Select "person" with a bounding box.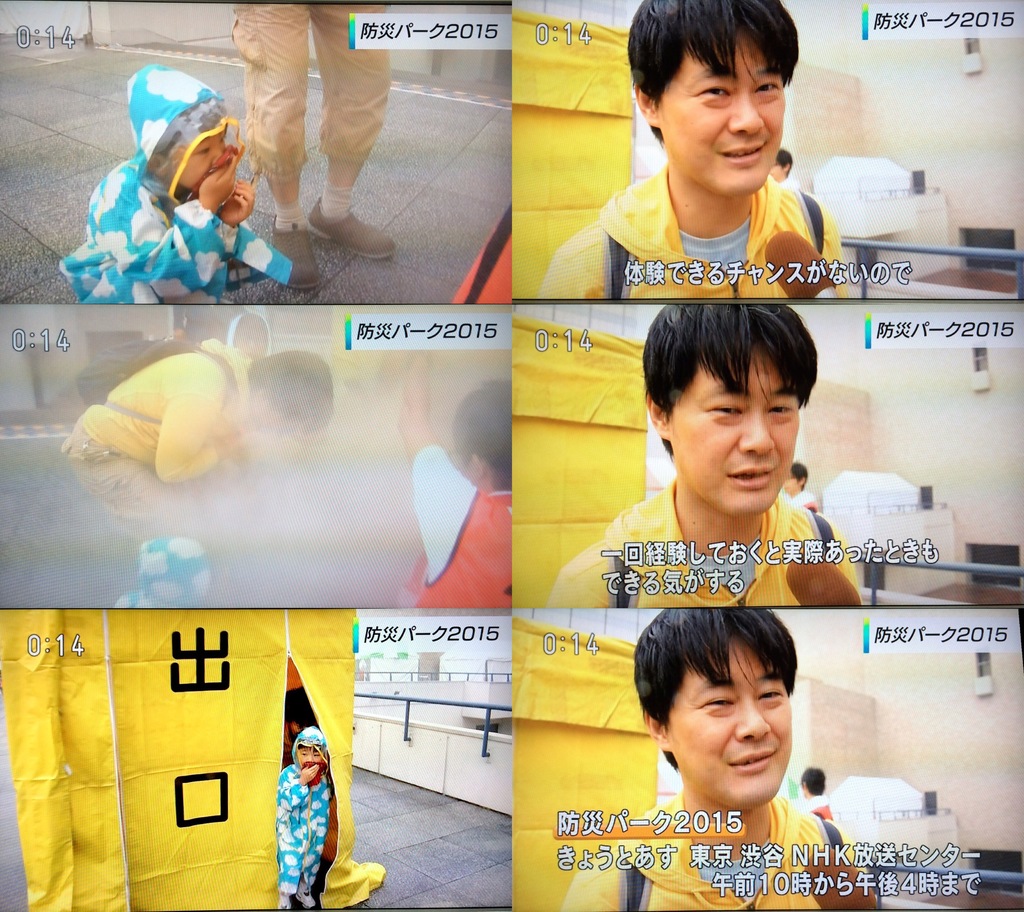
55:62:298:306.
